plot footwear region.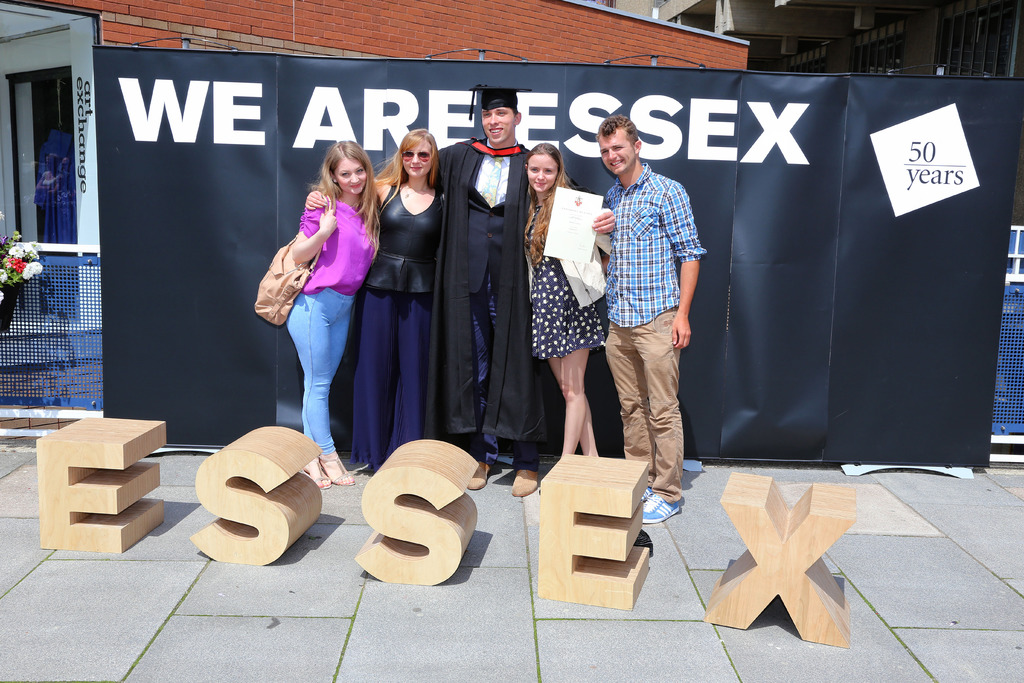
Plotted at [x1=511, y1=469, x2=543, y2=499].
